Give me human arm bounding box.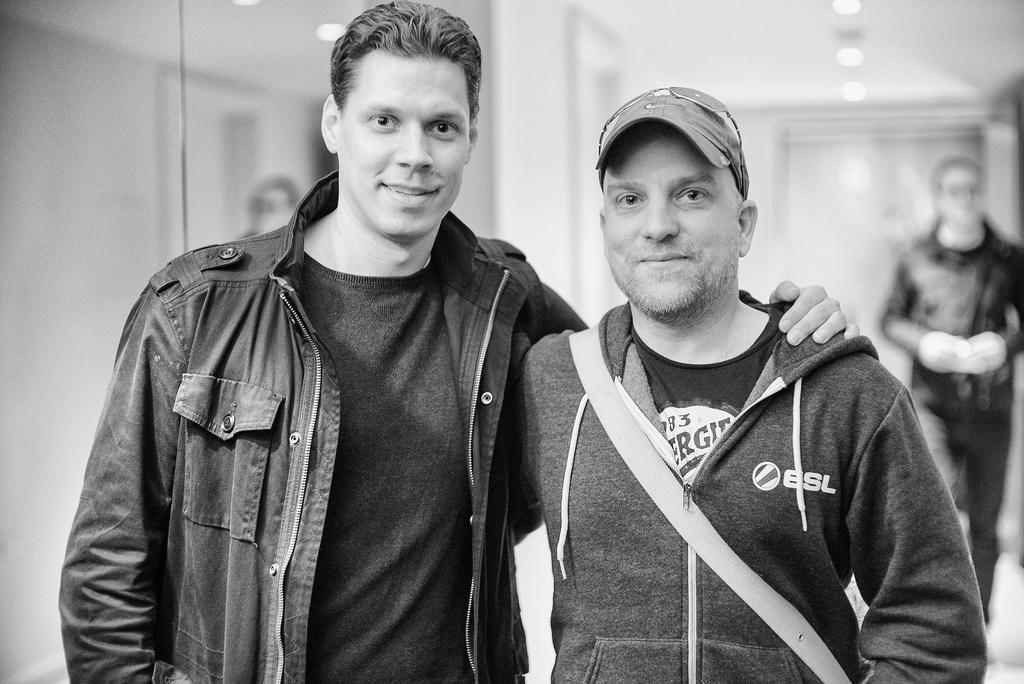
52, 277, 196, 683.
